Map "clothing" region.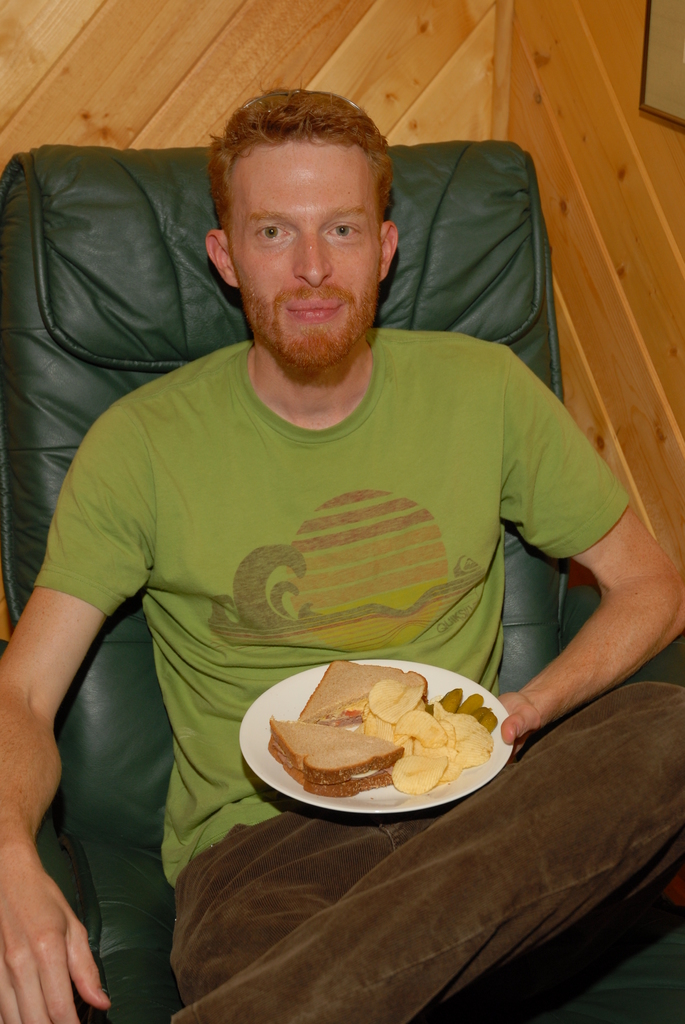
Mapped to locate(171, 673, 684, 1023).
